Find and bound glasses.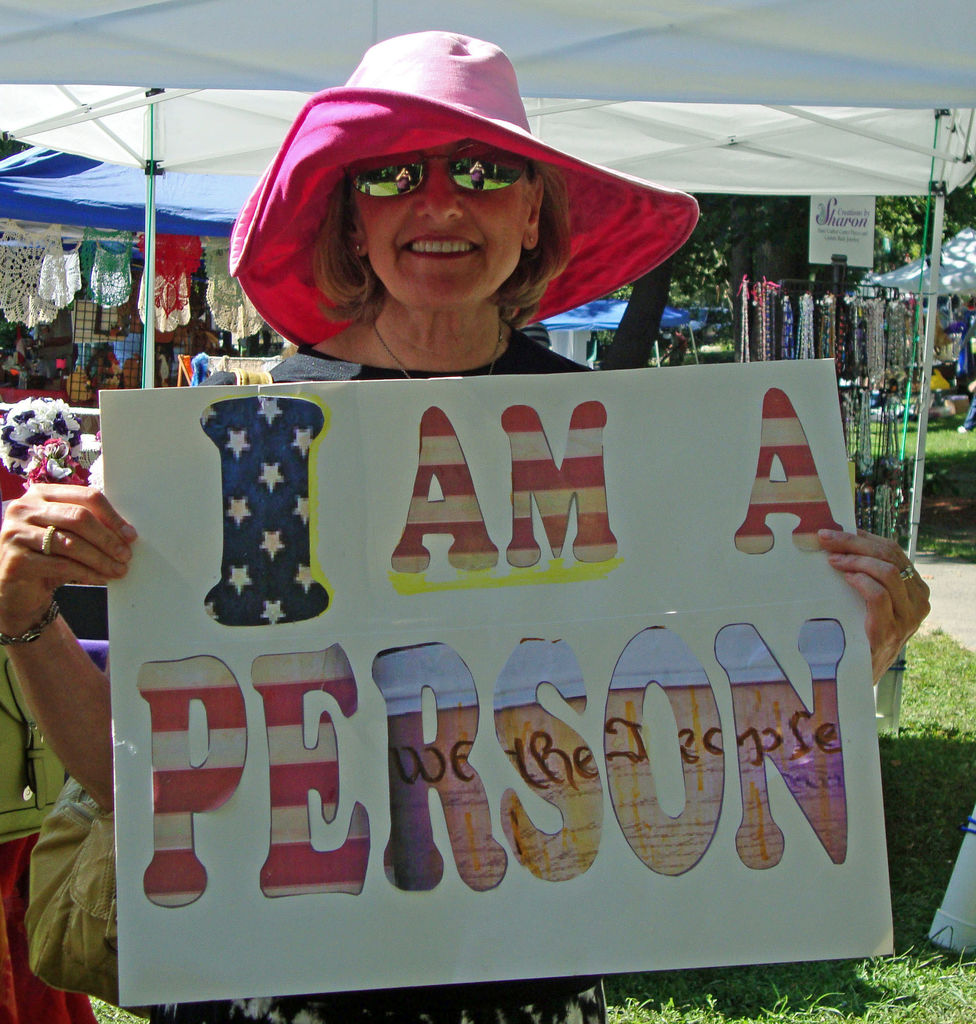
Bound: box=[342, 147, 550, 200].
